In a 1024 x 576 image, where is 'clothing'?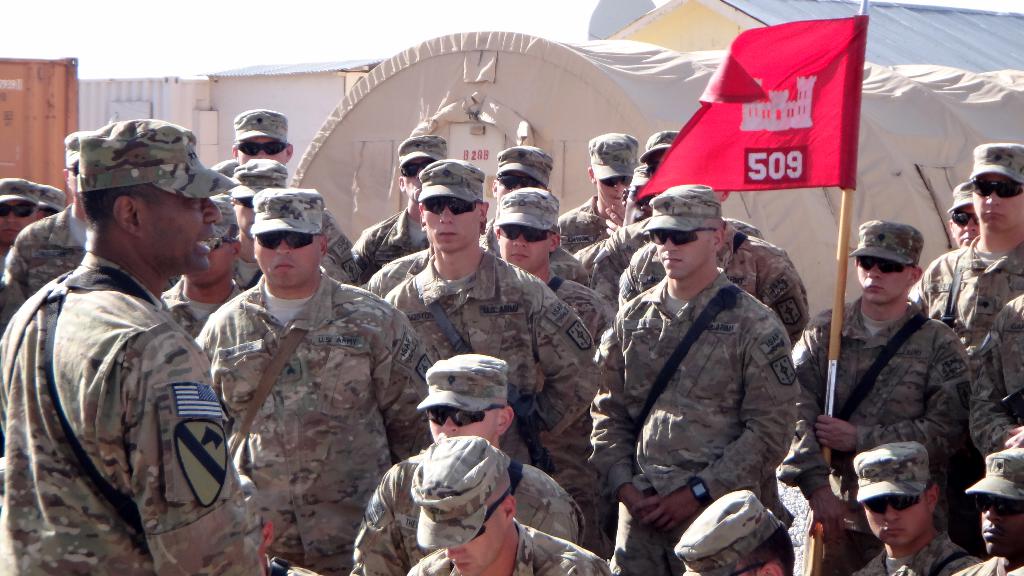
[0,234,268,575].
